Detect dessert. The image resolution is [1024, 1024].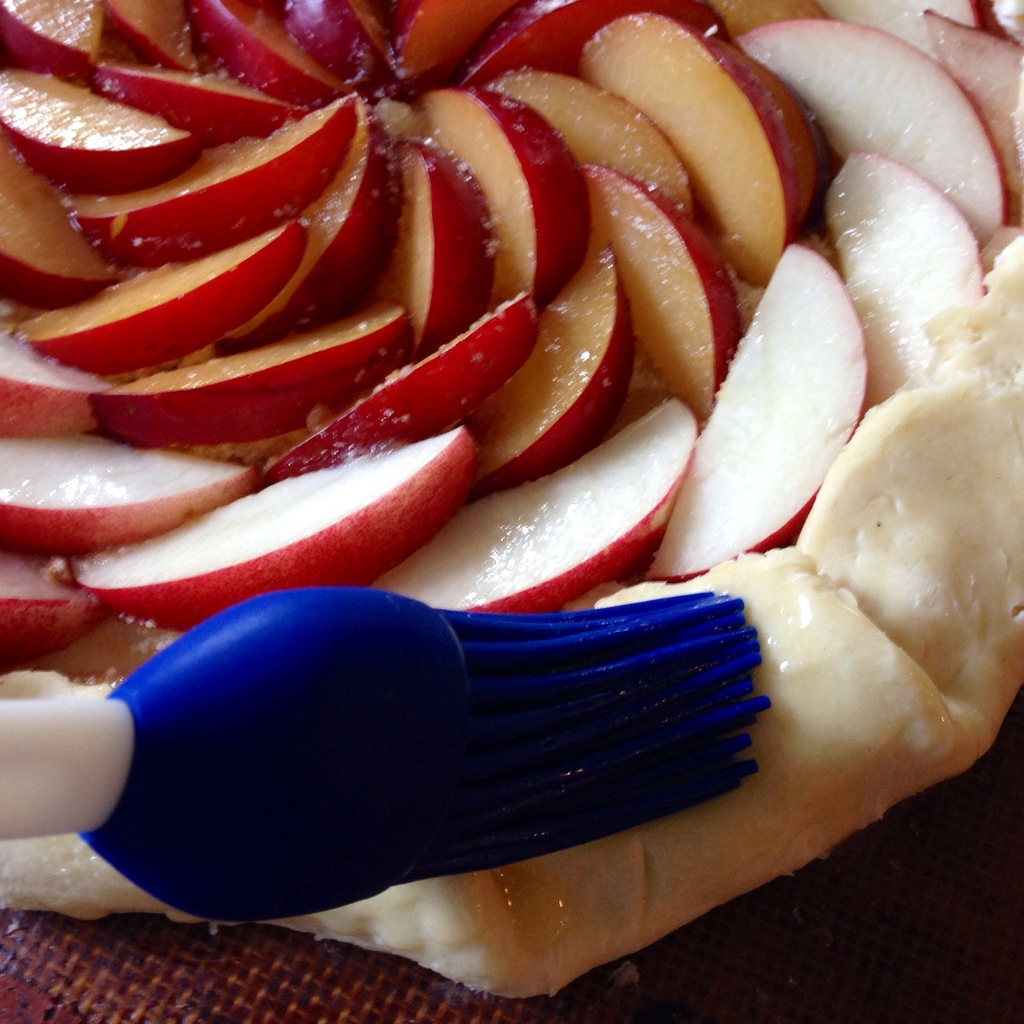
[x1=0, y1=225, x2=302, y2=356].
